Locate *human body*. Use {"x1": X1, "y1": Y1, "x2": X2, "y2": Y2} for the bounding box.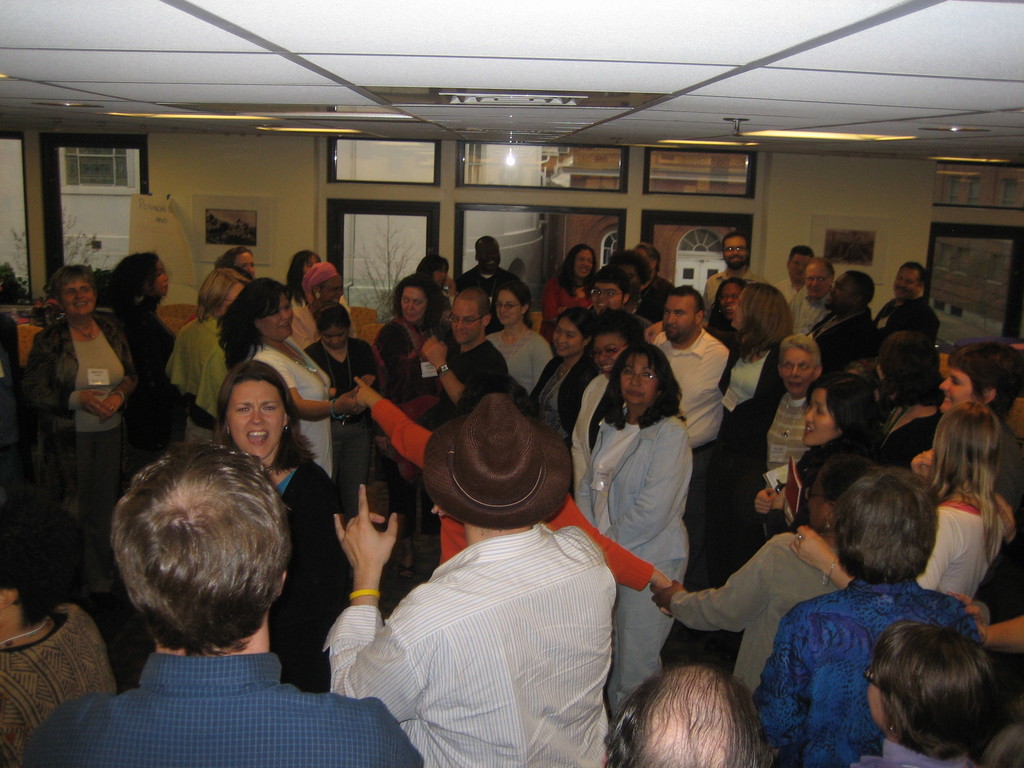
{"x1": 865, "y1": 401, "x2": 938, "y2": 465}.
